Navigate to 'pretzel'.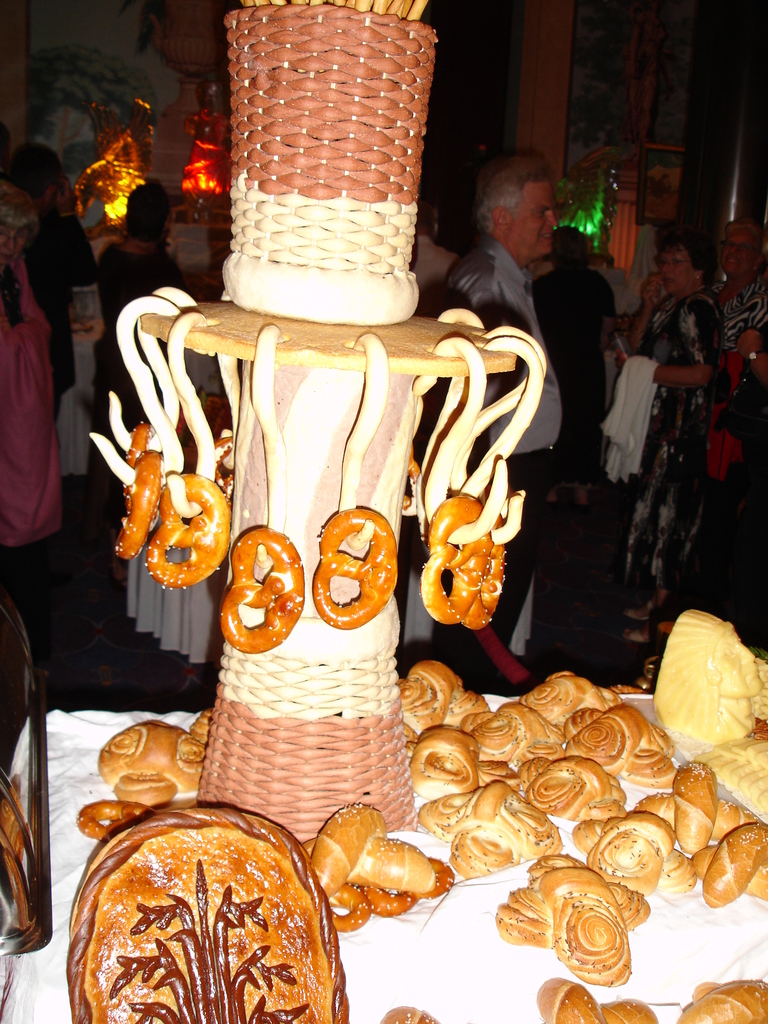
Navigation target: (216,527,305,652).
